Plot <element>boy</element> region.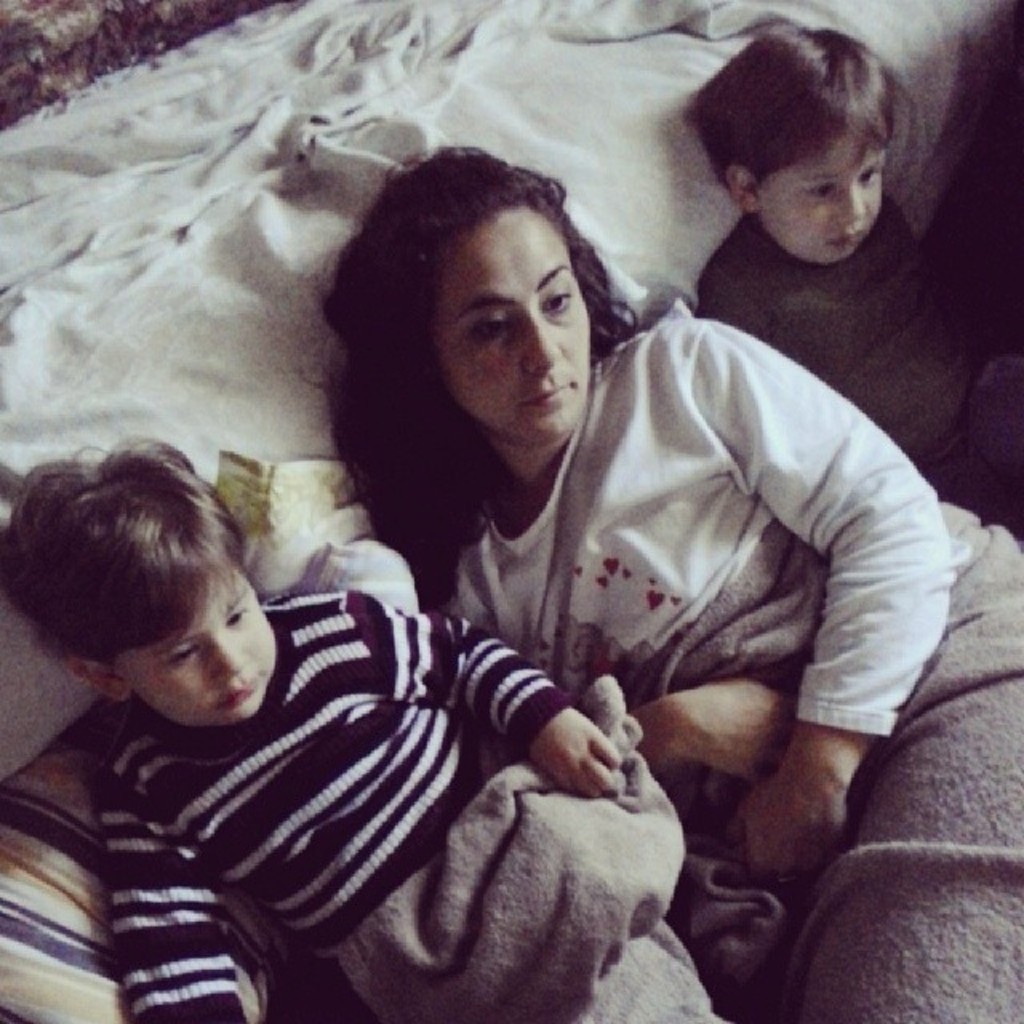
Plotted at (13,432,670,986).
